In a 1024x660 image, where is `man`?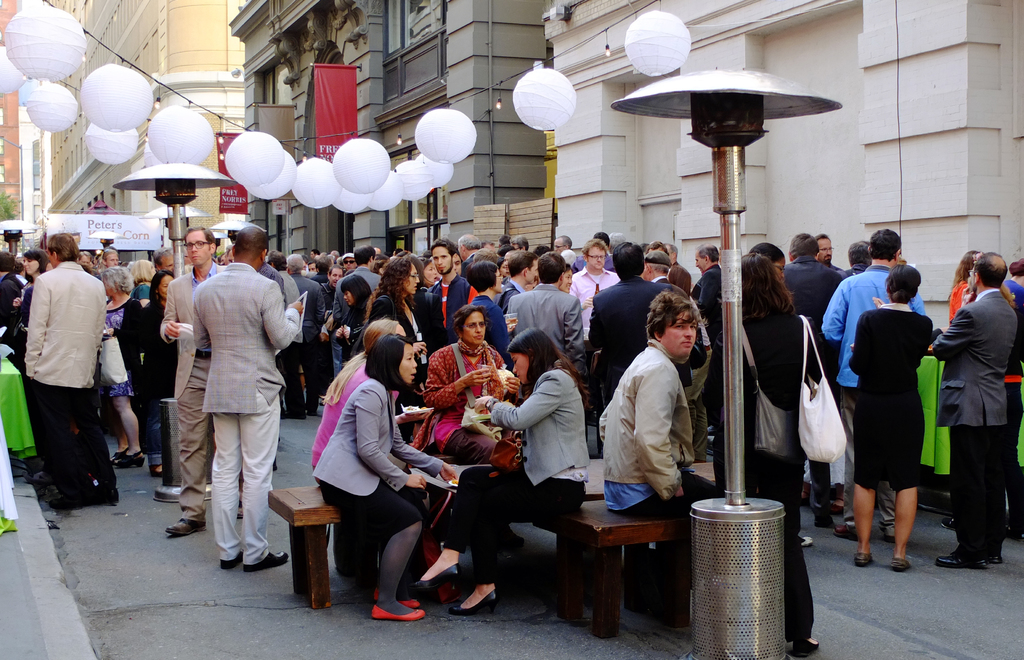
l=331, t=243, r=377, b=327.
